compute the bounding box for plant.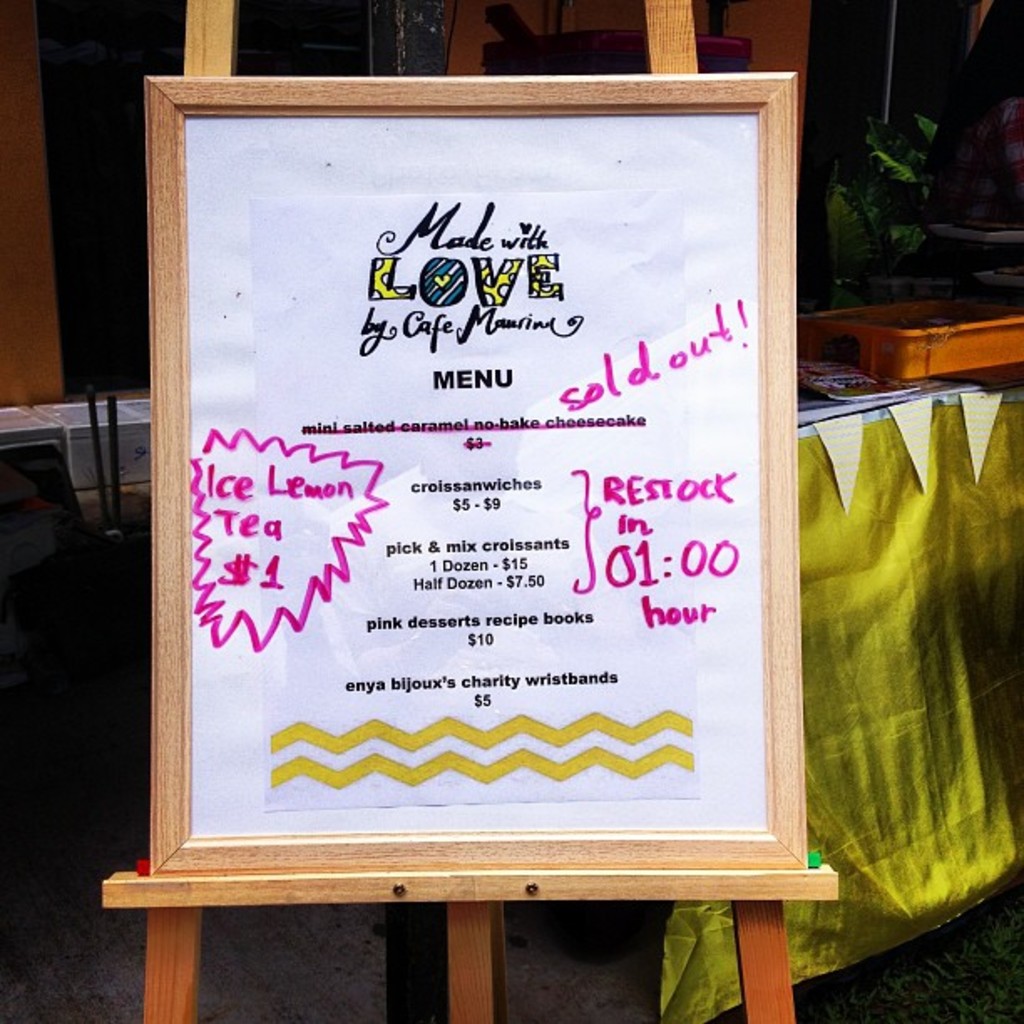
x1=828, y1=112, x2=939, y2=294.
